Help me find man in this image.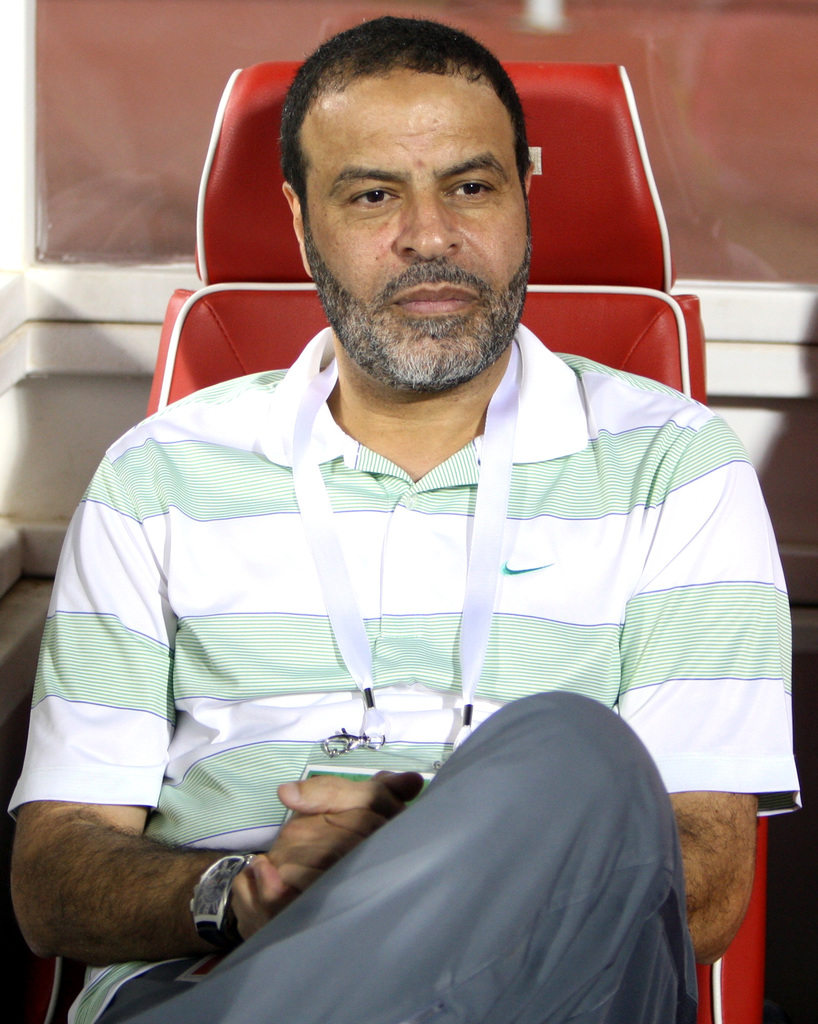
Found it: BBox(13, 16, 801, 1023).
